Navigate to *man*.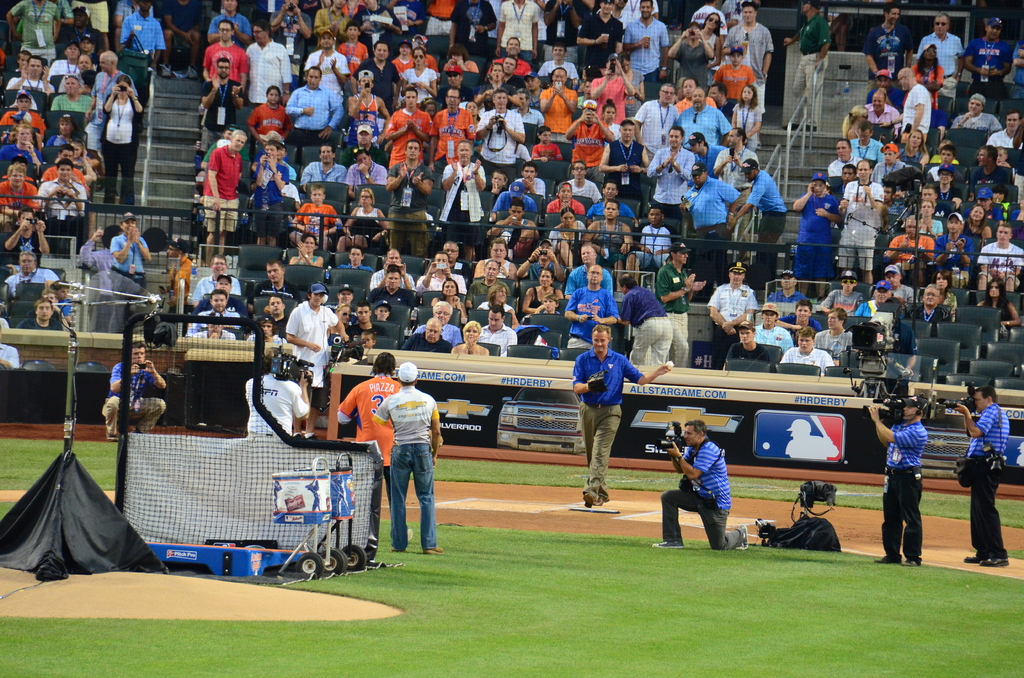
Navigation target: 45 146 87 188.
